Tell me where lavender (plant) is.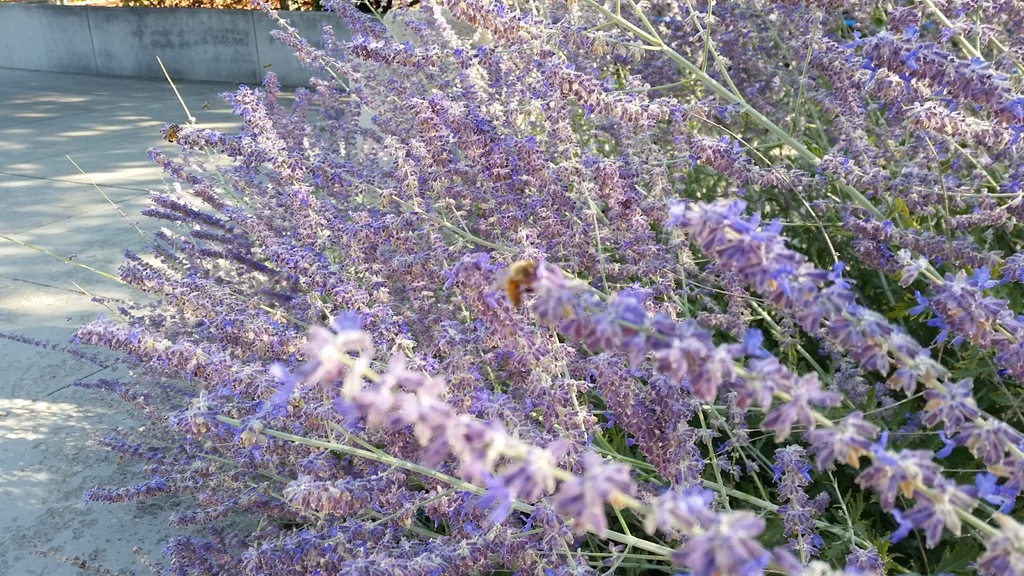
lavender (plant) is at crop(414, 100, 455, 151).
